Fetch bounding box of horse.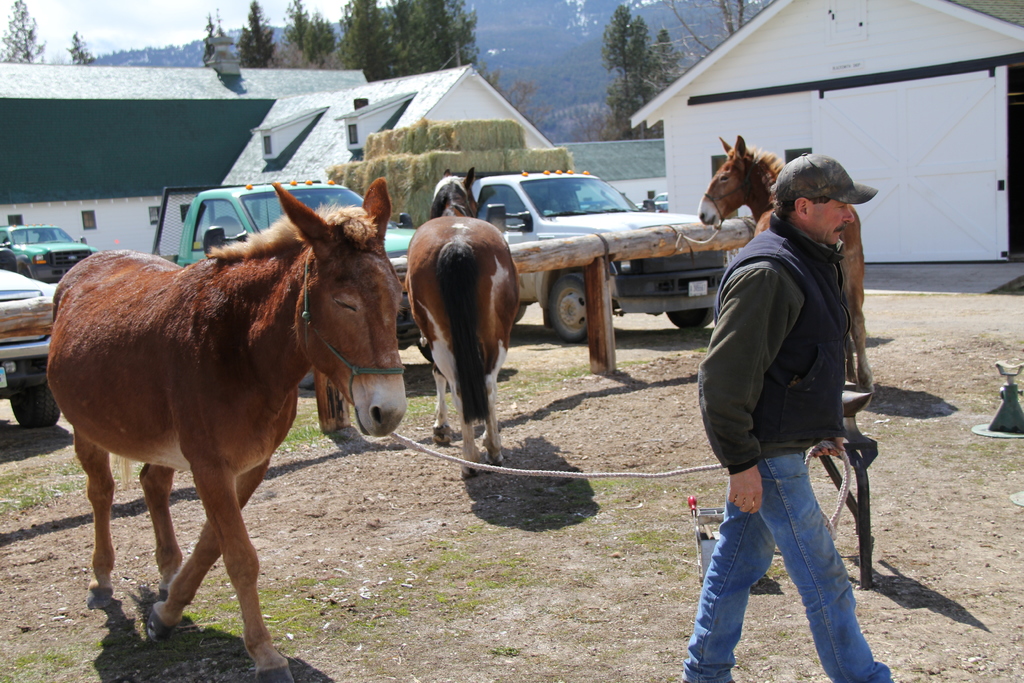
Bbox: Rect(696, 132, 871, 396).
